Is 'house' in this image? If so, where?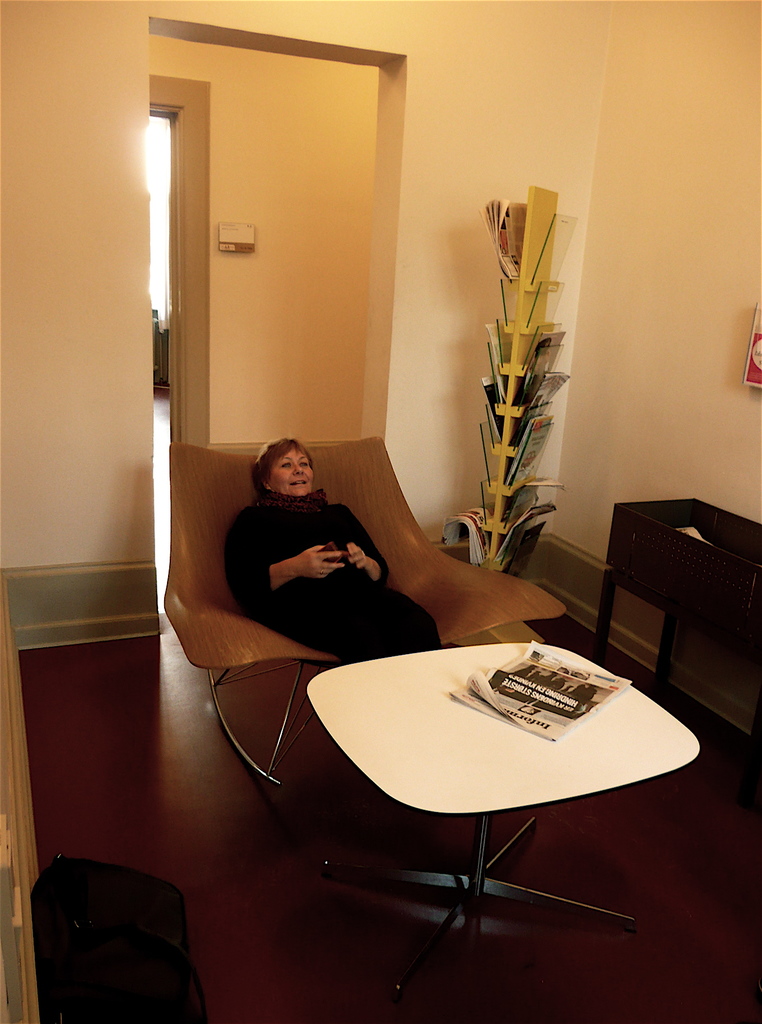
Yes, at <region>0, 3, 761, 1023</region>.
